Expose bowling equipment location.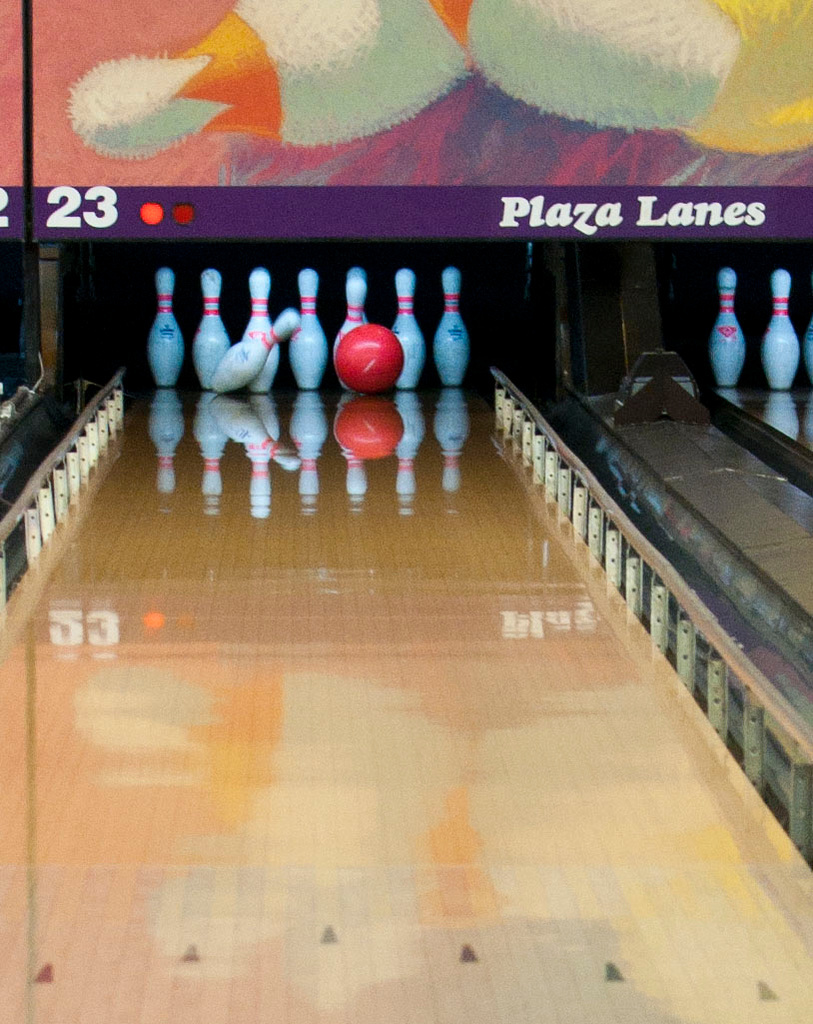
Exposed at bbox=[759, 267, 798, 382].
